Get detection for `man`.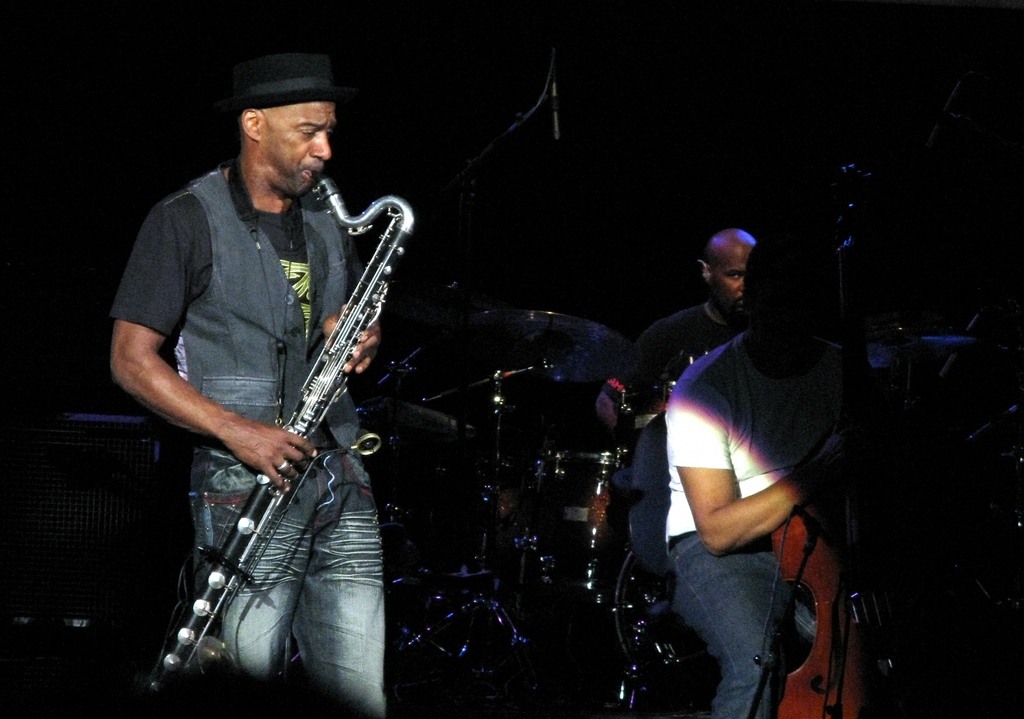
Detection: select_region(663, 215, 890, 717).
